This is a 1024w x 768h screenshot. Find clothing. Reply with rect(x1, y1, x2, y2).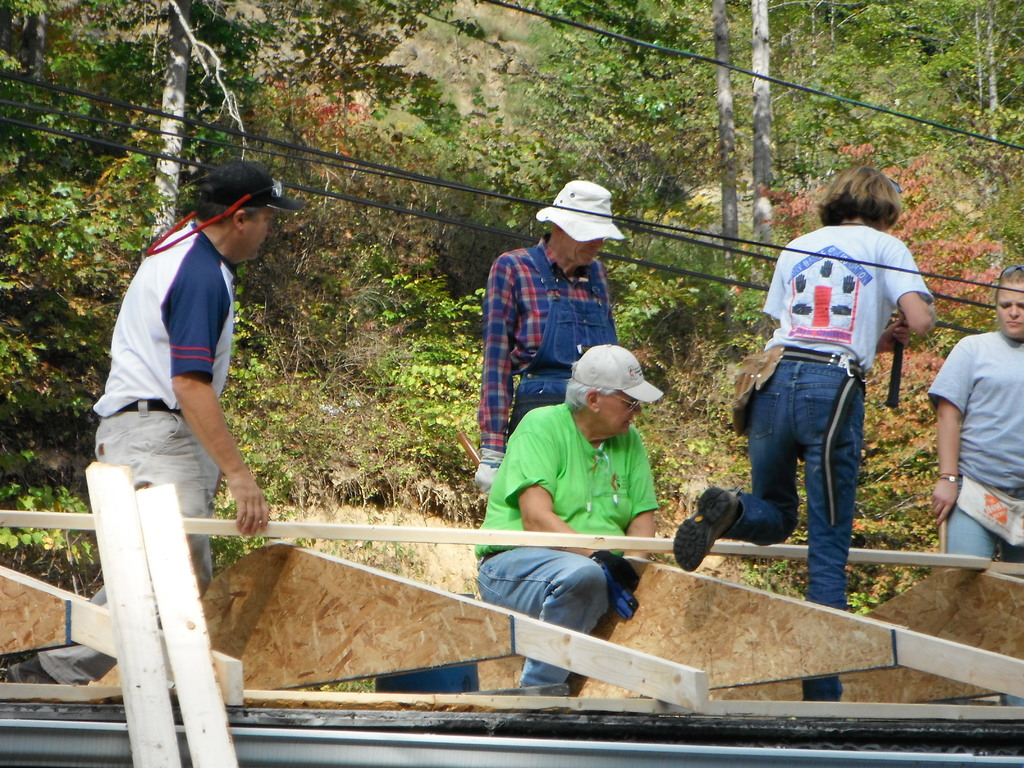
rect(733, 223, 935, 701).
